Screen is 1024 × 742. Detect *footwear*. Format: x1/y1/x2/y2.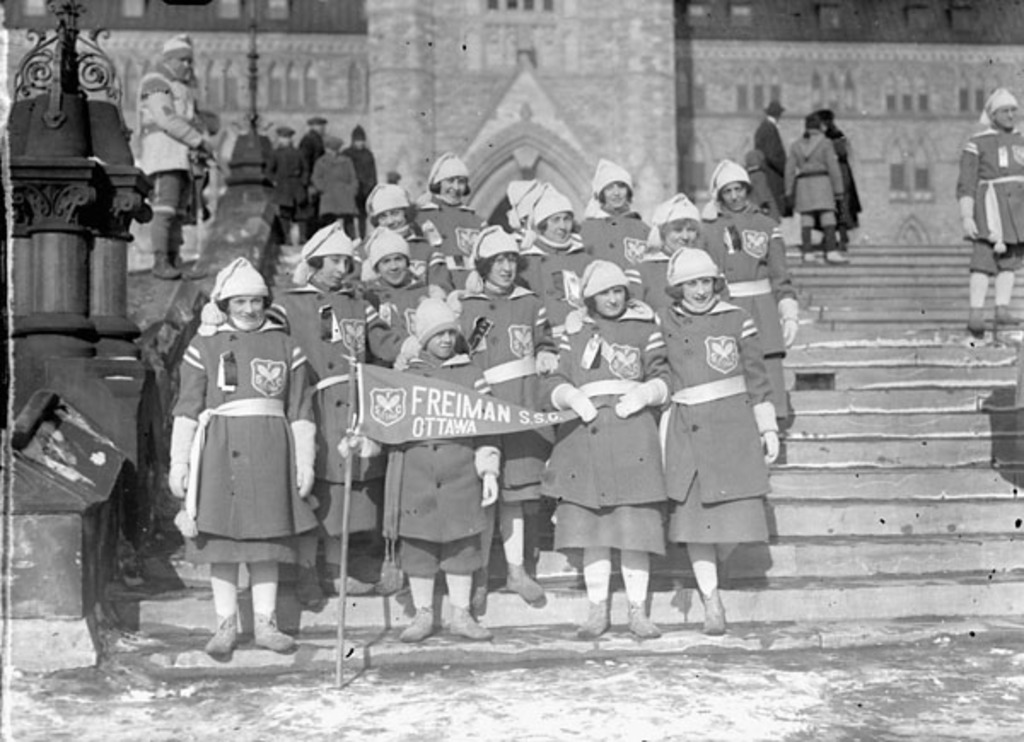
203/614/242/667.
